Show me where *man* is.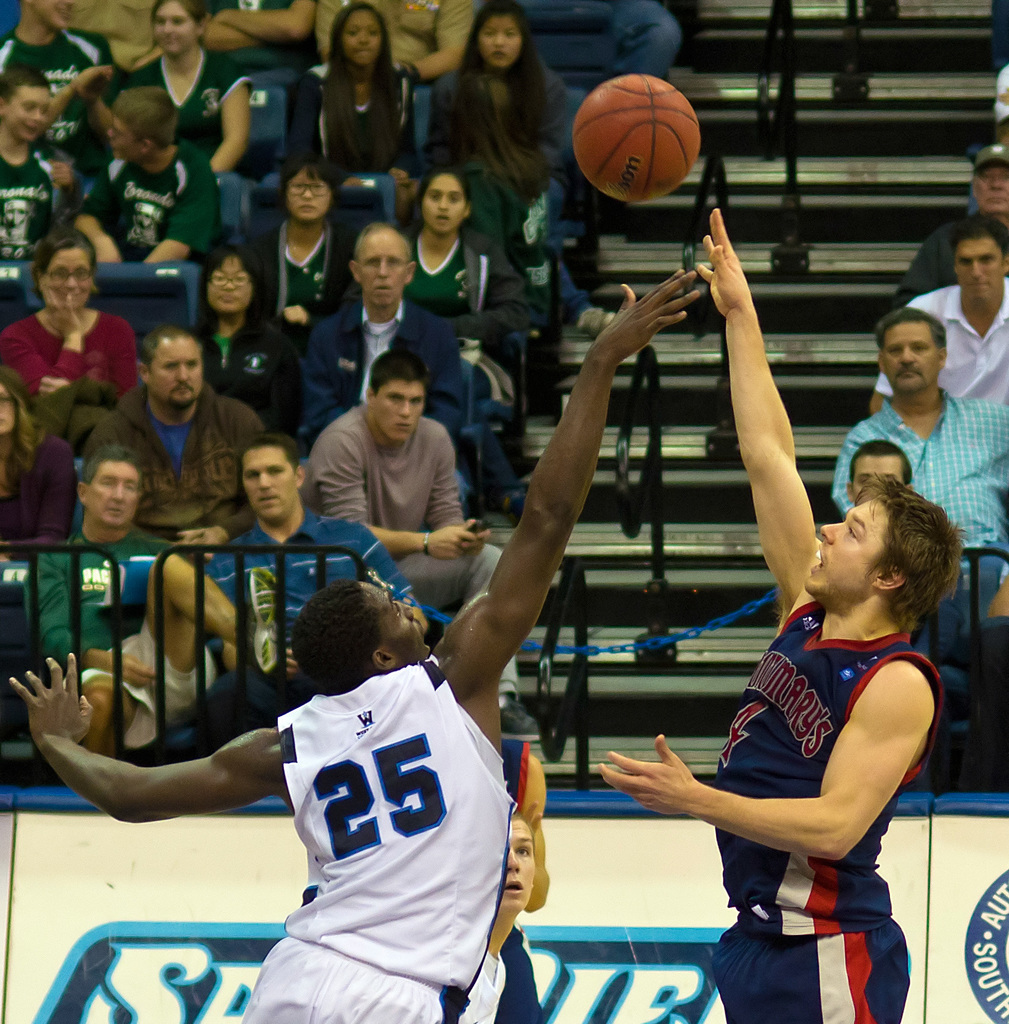
*man* is at pyautogui.locateOnScreen(892, 143, 1008, 317).
